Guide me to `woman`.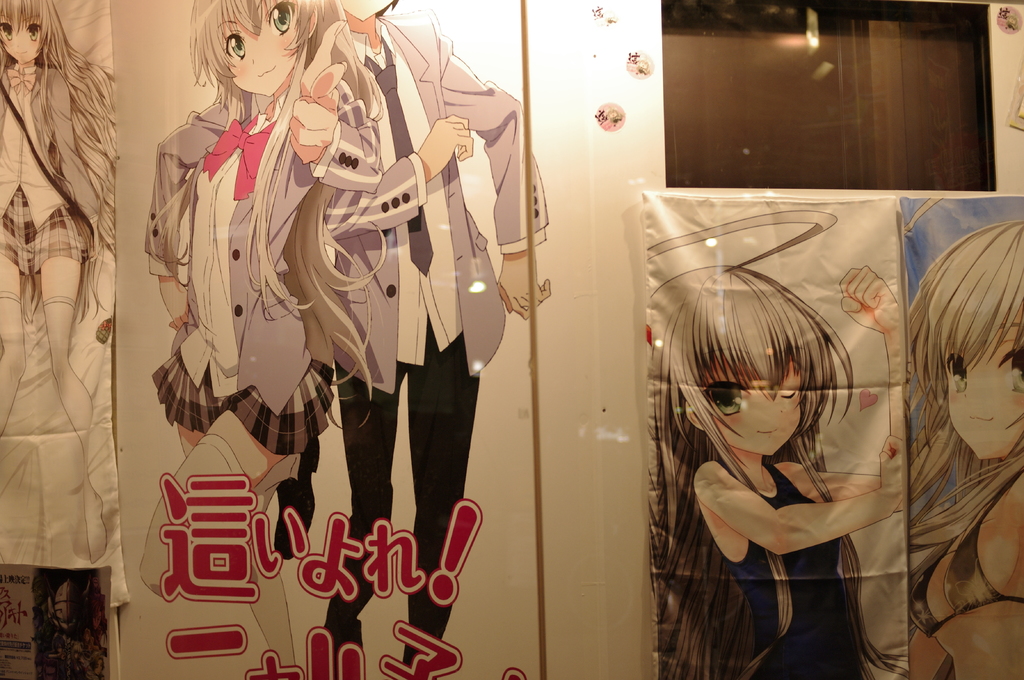
Guidance: (x1=645, y1=264, x2=909, y2=679).
